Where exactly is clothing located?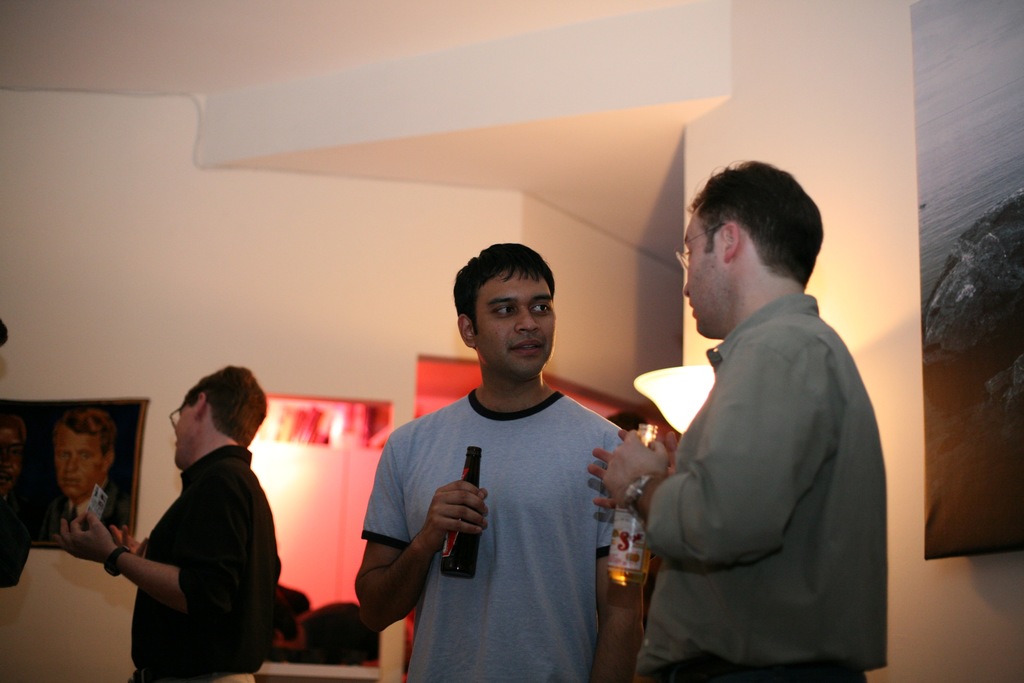
Its bounding box is 366, 345, 642, 665.
